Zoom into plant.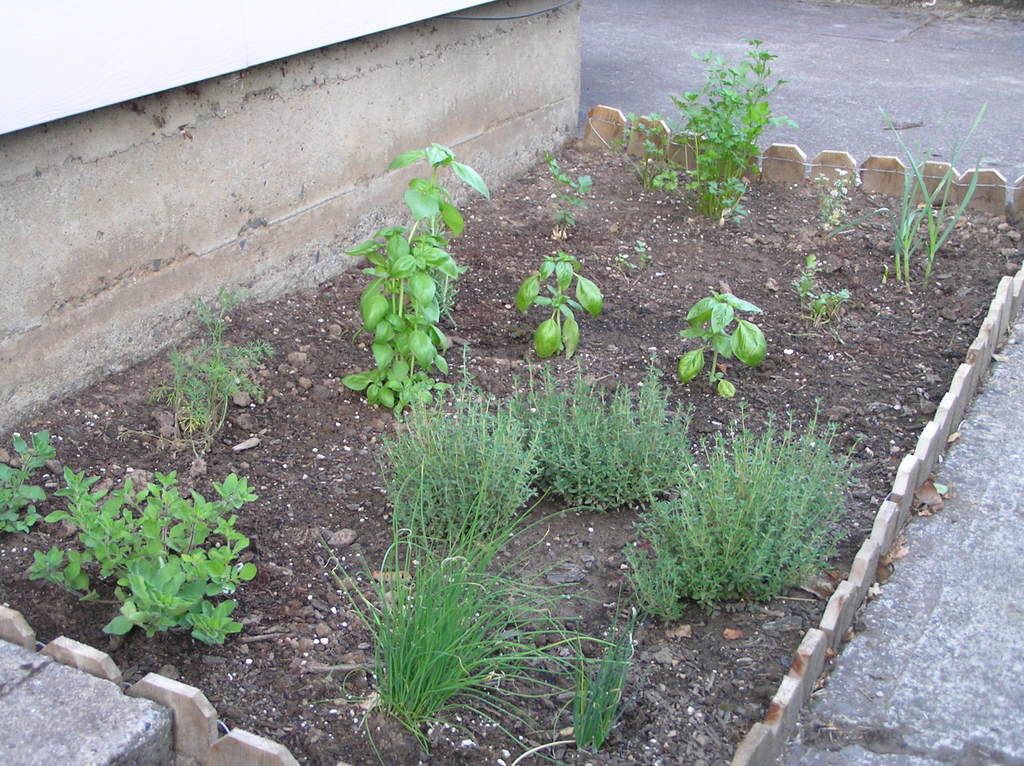
Zoom target: [left=370, top=341, right=556, bottom=560].
